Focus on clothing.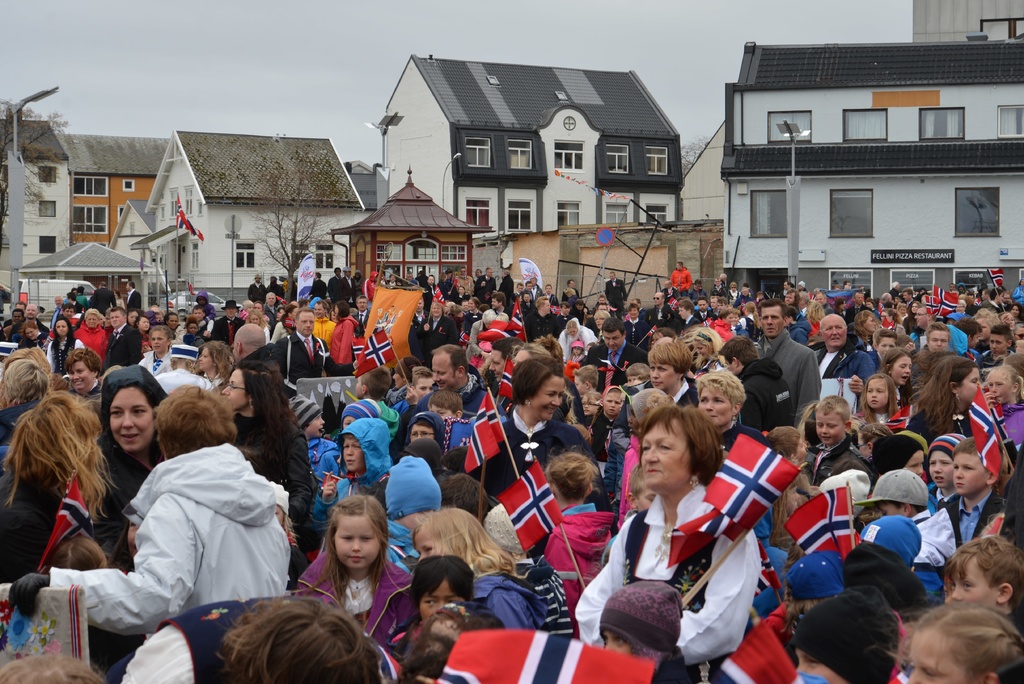
Focused at (x1=42, y1=328, x2=79, y2=373).
